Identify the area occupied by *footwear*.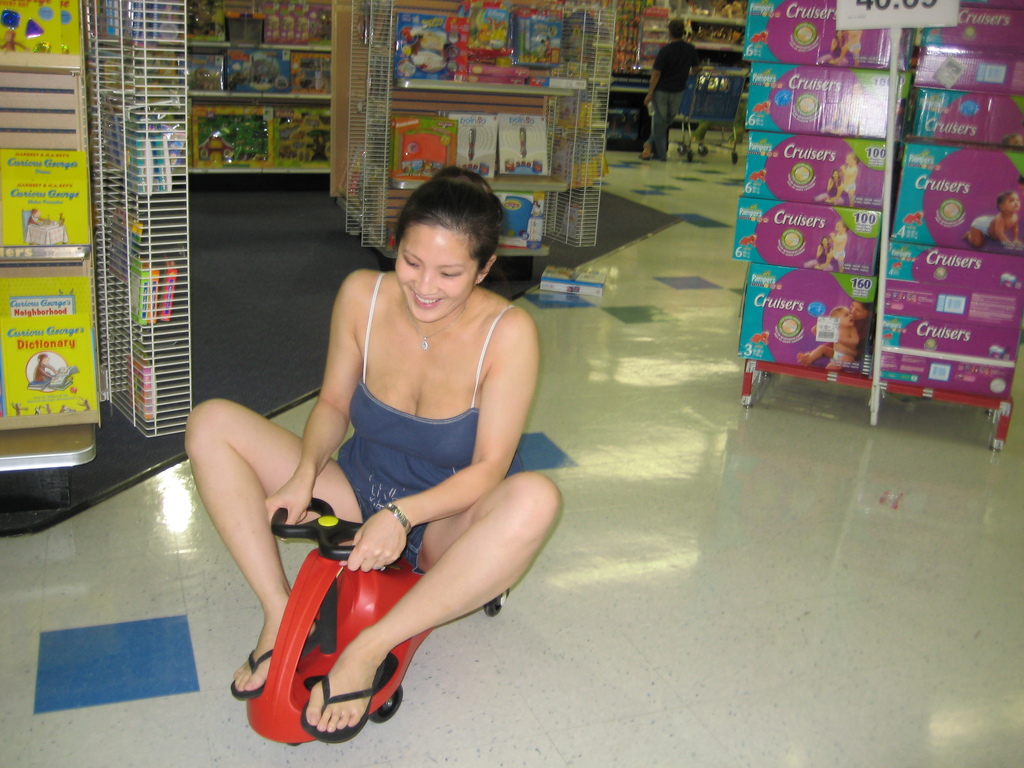
Area: select_region(231, 614, 328, 701).
